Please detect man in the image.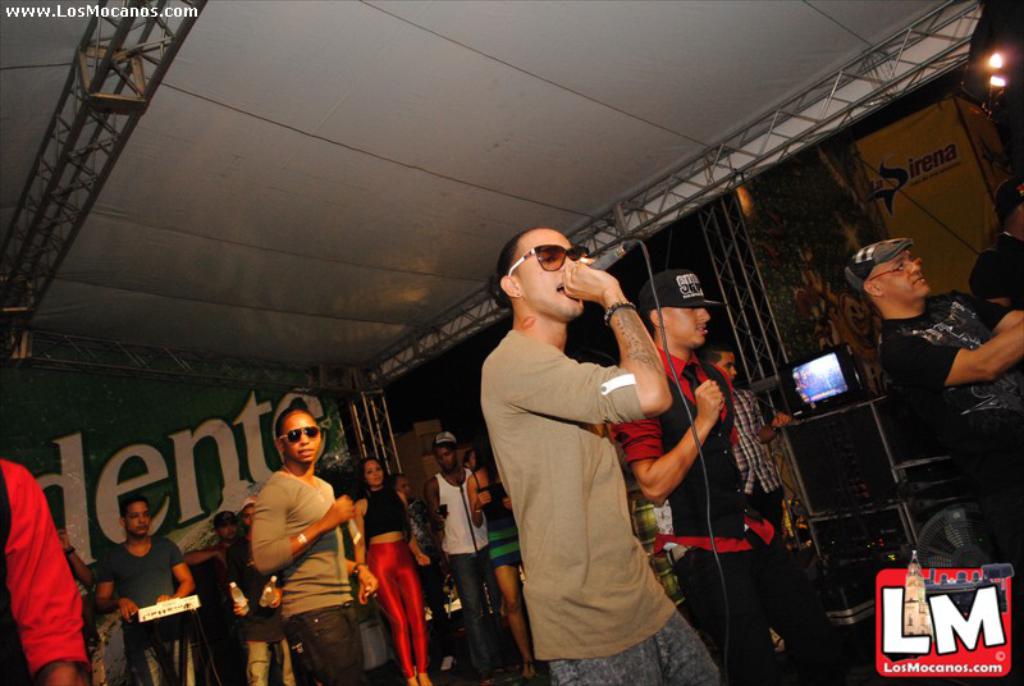
{"left": 425, "top": 422, "right": 497, "bottom": 683}.
